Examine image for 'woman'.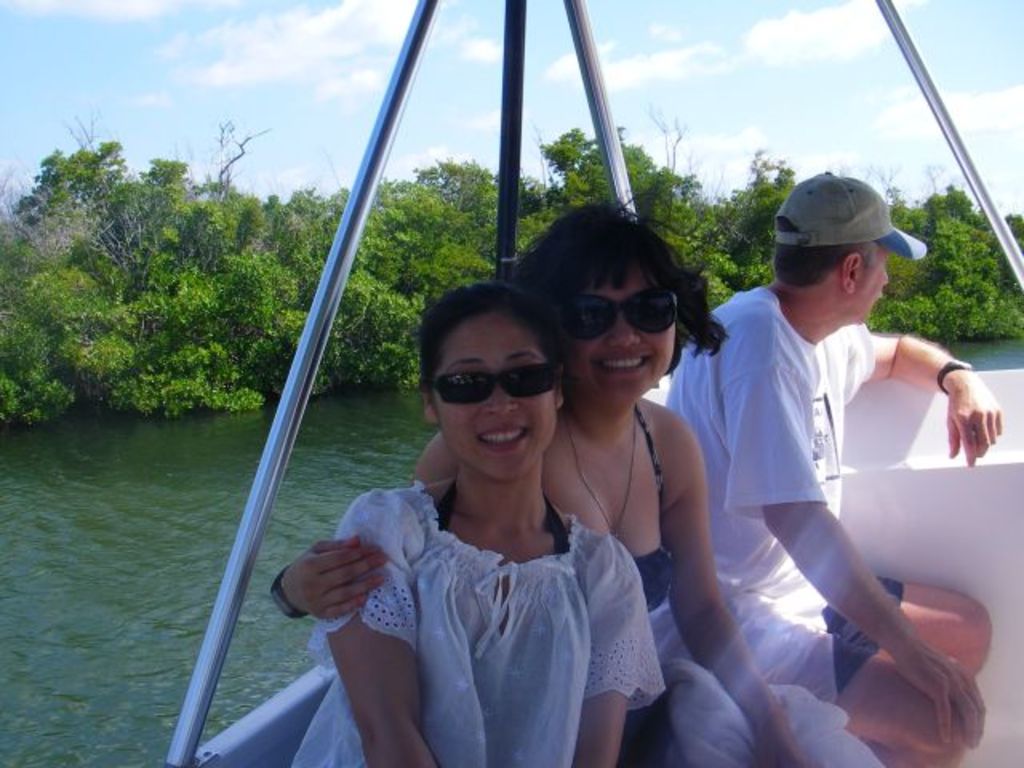
Examination result: bbox=(274, 194, 886, 766).
